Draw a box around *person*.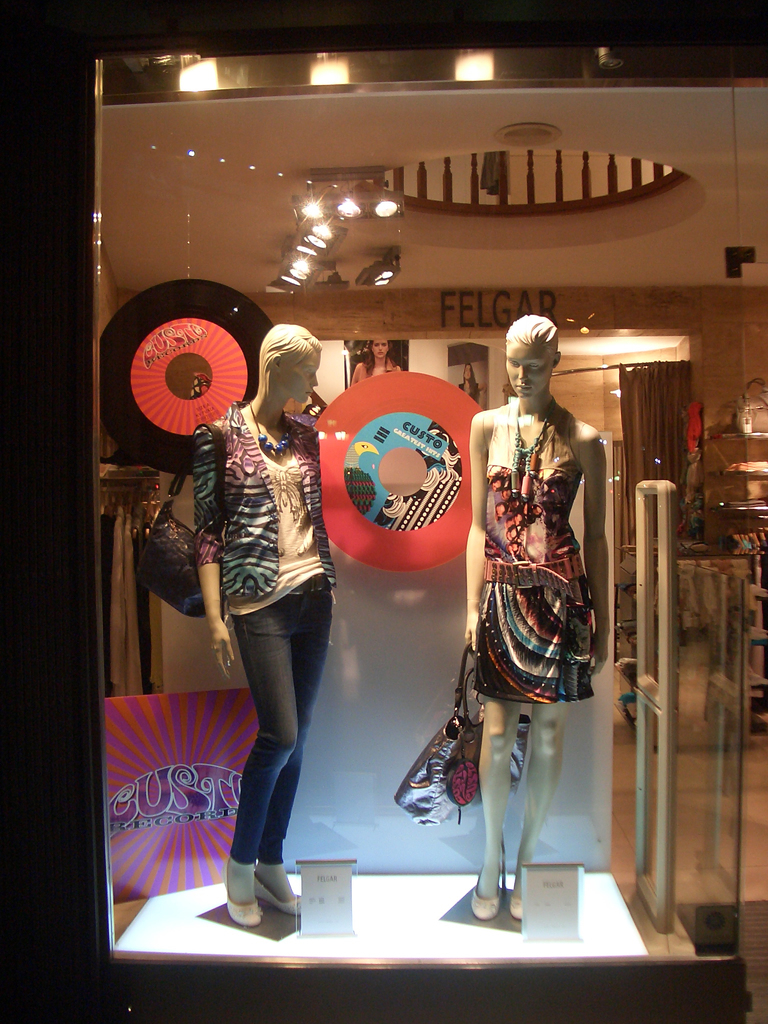
353, 338, 404, 383.
